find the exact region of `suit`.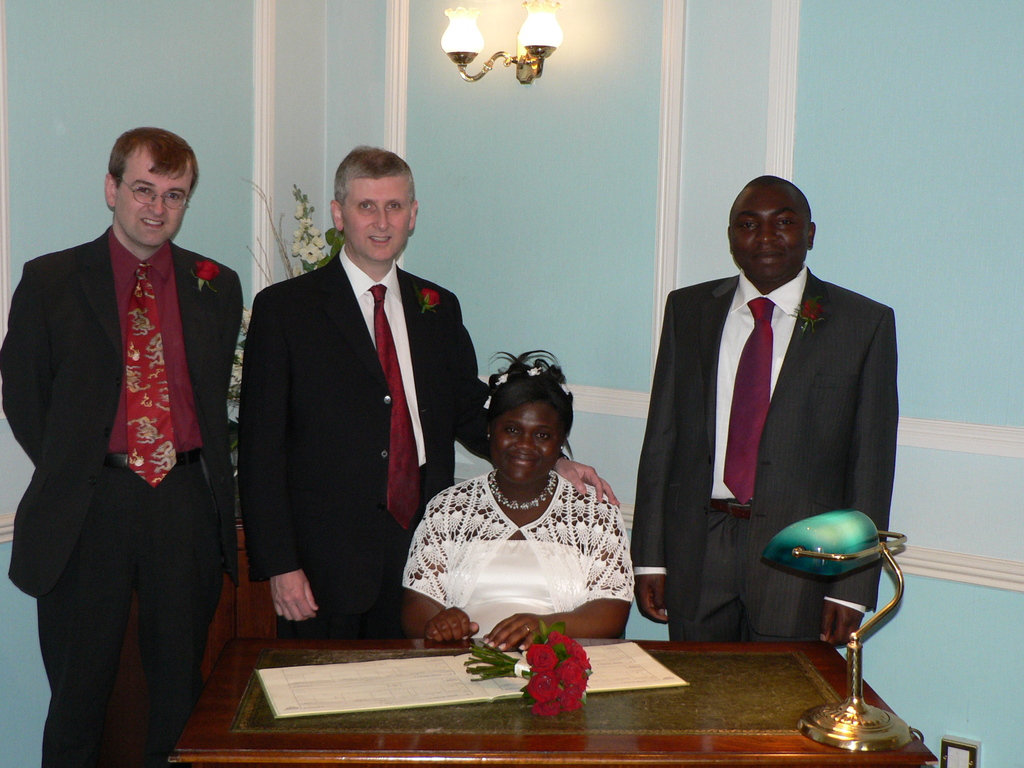
Exact region: <box>645,175,918,712</box>.
